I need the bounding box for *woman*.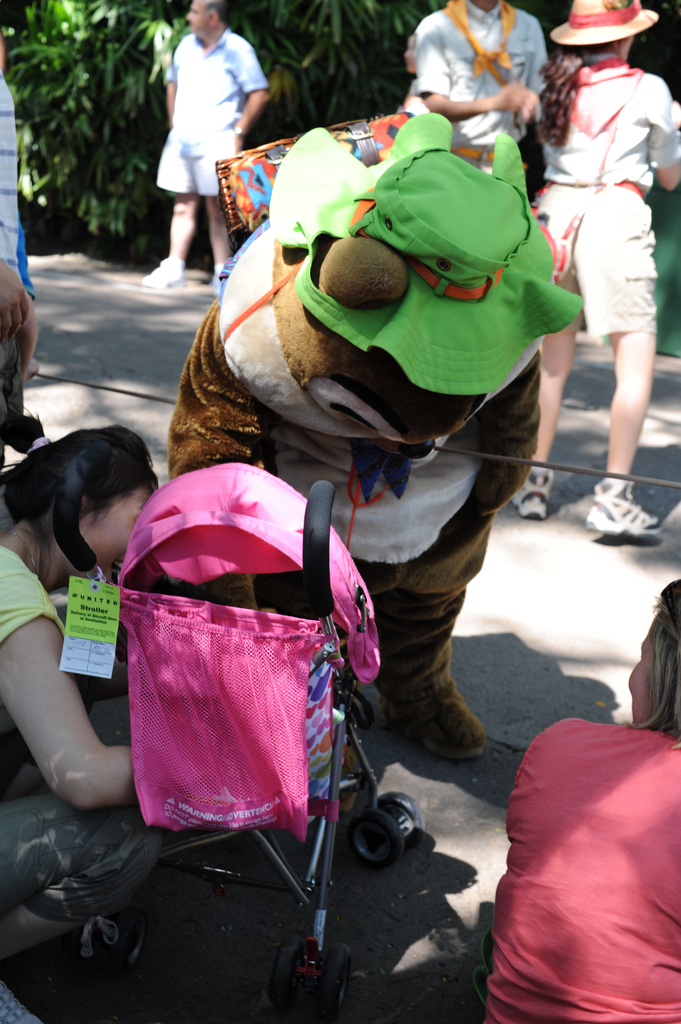
Here it is: (471, 571, 680, 1023).
